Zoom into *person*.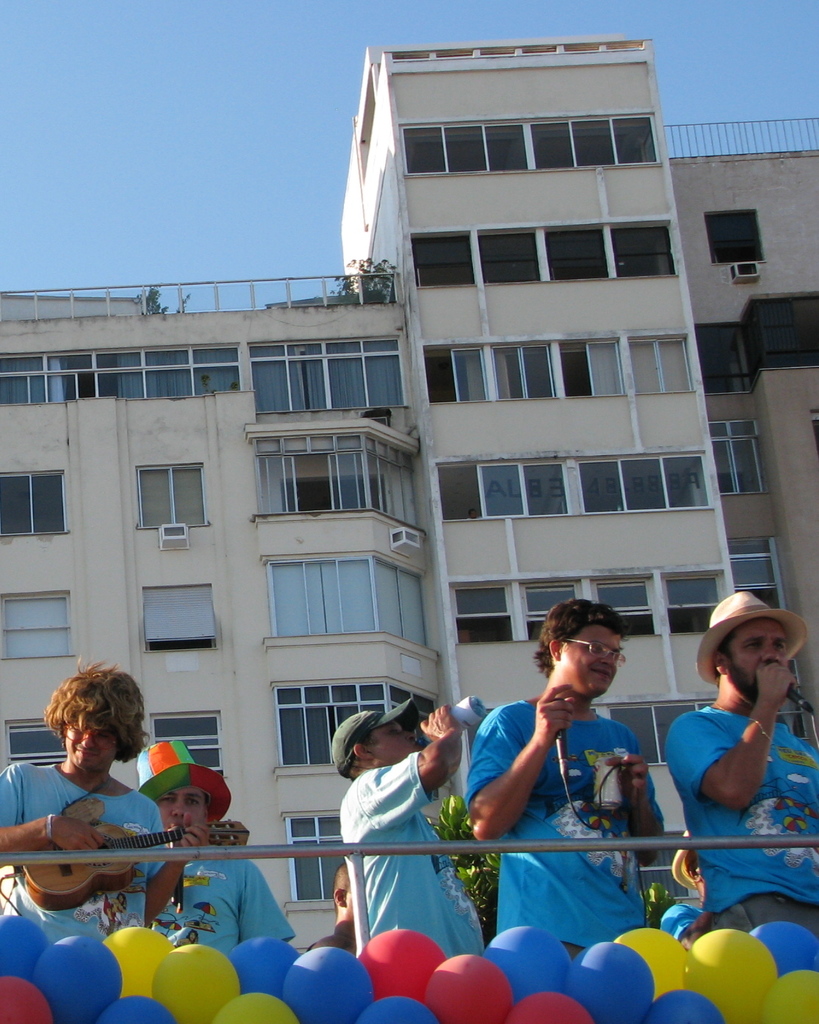
Zoom target: crop(659, 592, 818, 944).
